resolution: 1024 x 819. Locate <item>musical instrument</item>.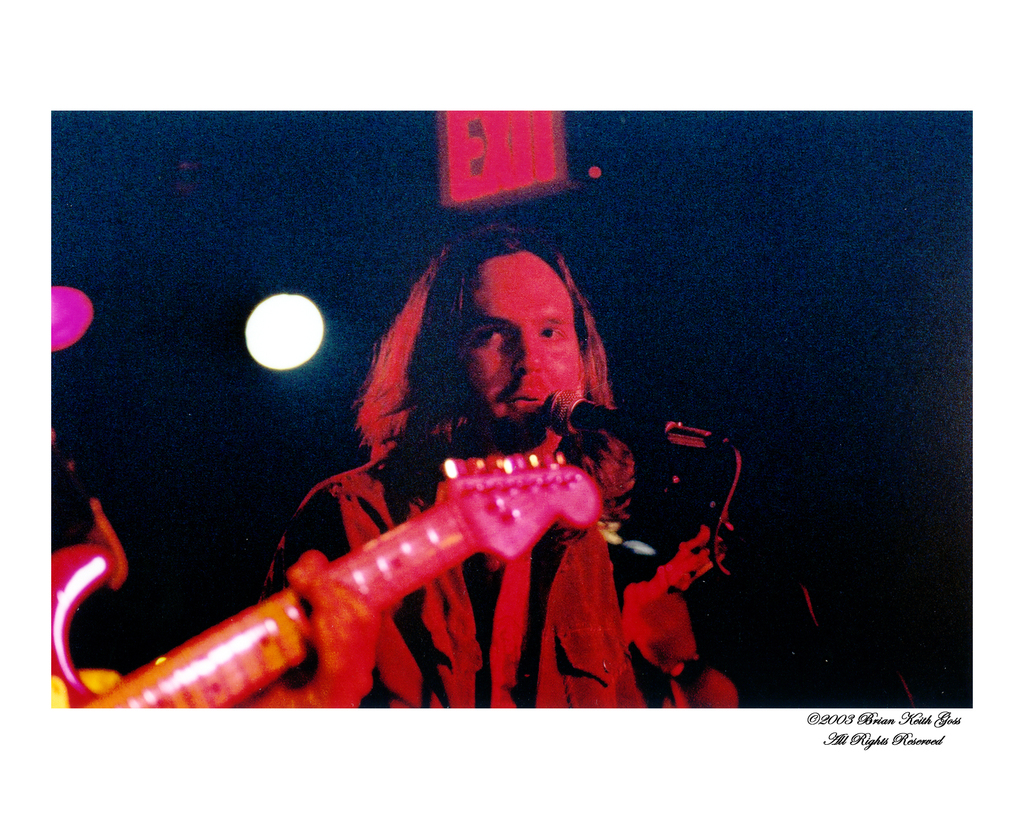
51:426:690:699.
